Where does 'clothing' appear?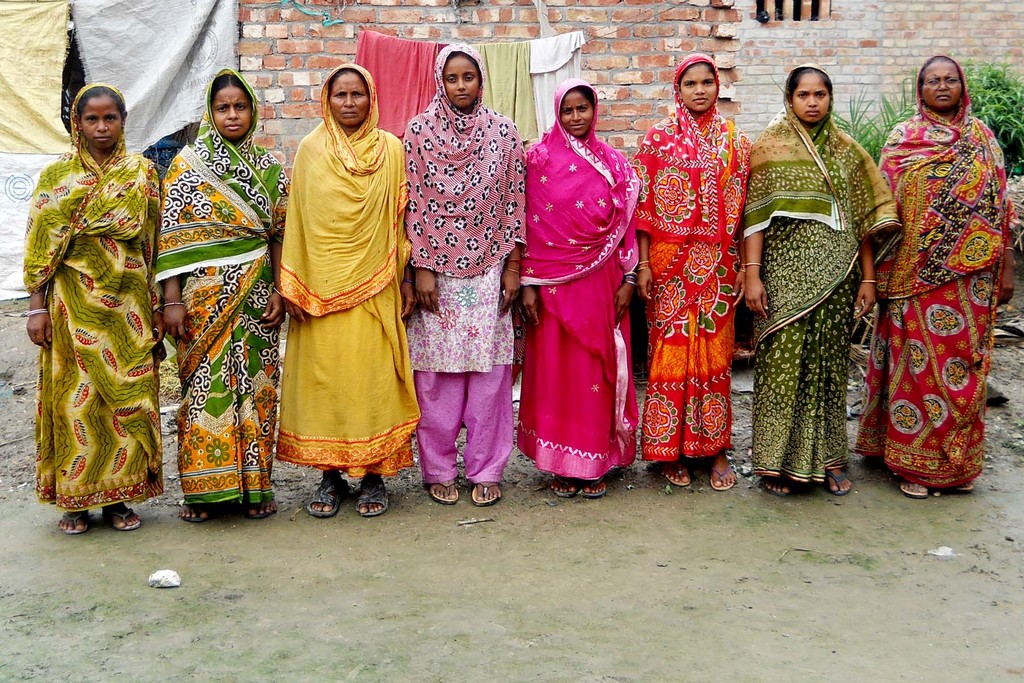
Appears at (x1=15, y1=86, x2=164, y2=509).
